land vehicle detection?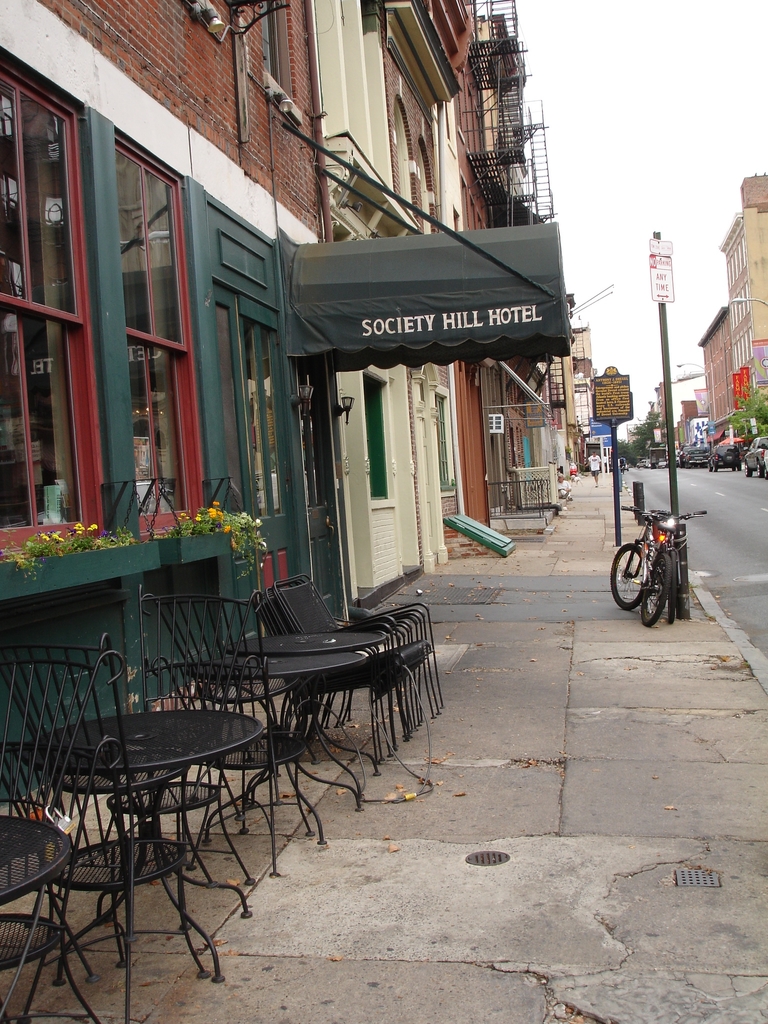
rect(644, 456, 650, 467)
